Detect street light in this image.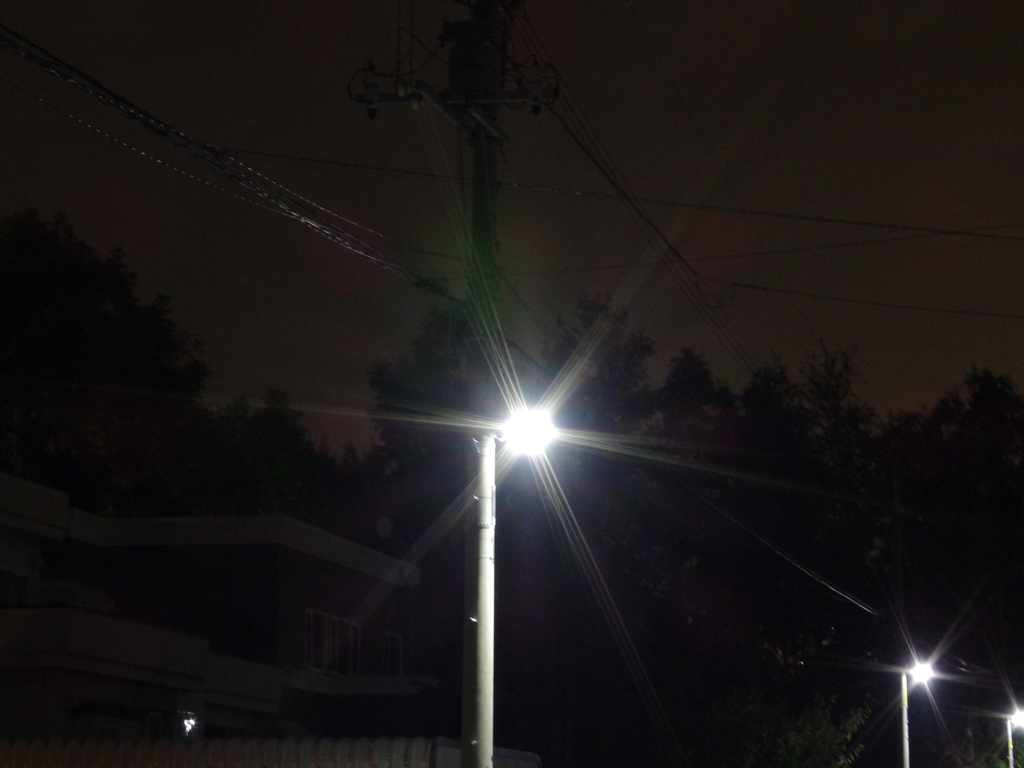
Detection: 453/390/560/767.
